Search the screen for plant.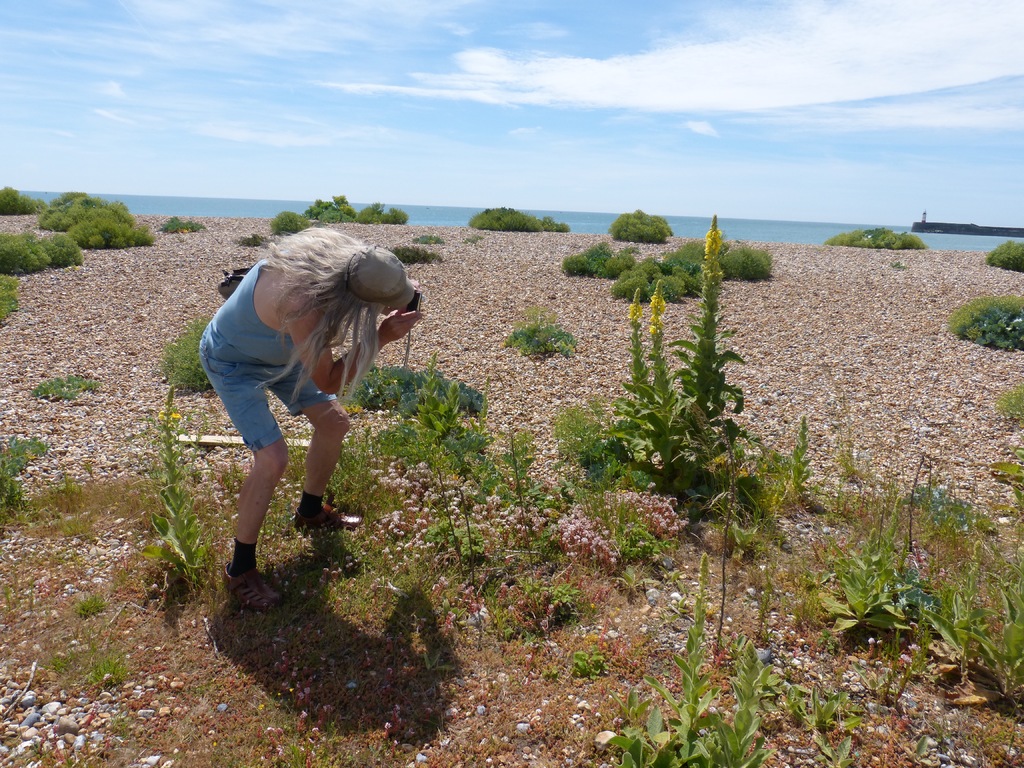
Found at (left=394, top=246, right=443, bottom=264).
